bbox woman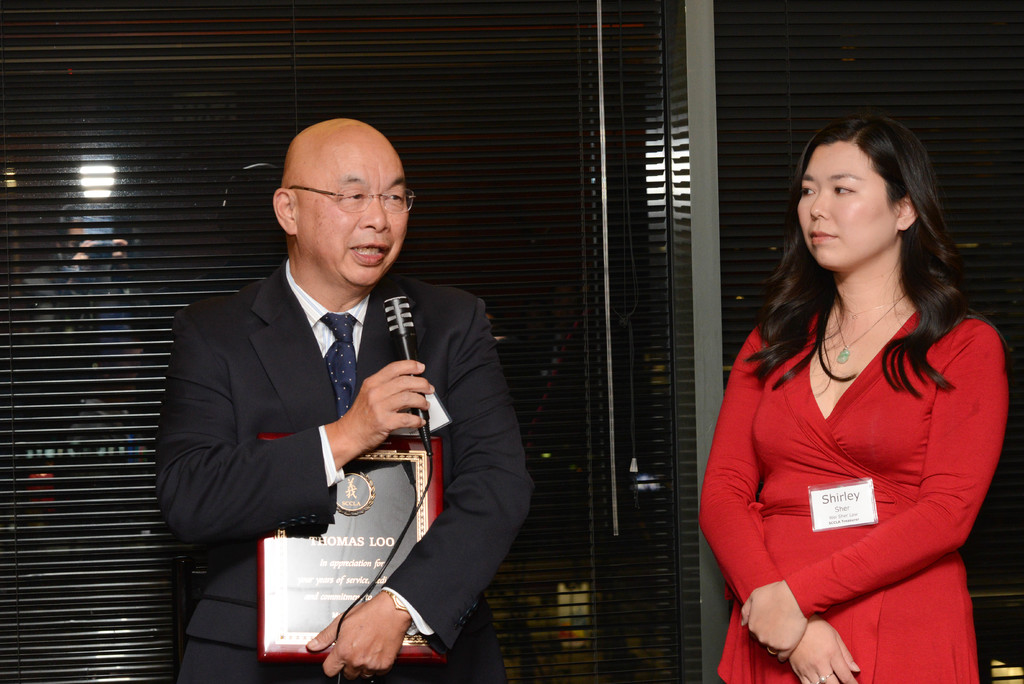
BBox(695, 116, 1015, 683)
